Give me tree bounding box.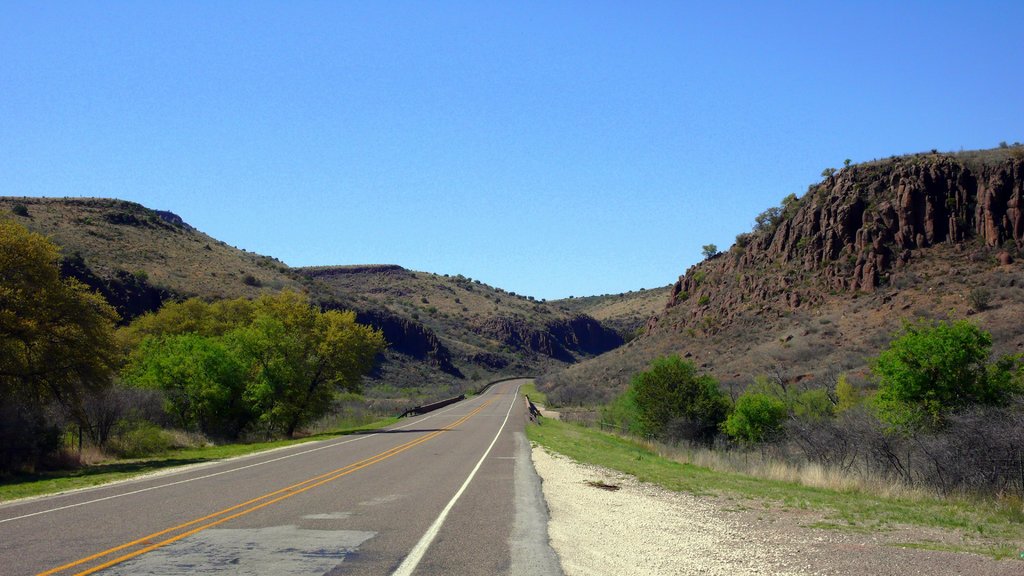
region(700, 239, 717, 260).
